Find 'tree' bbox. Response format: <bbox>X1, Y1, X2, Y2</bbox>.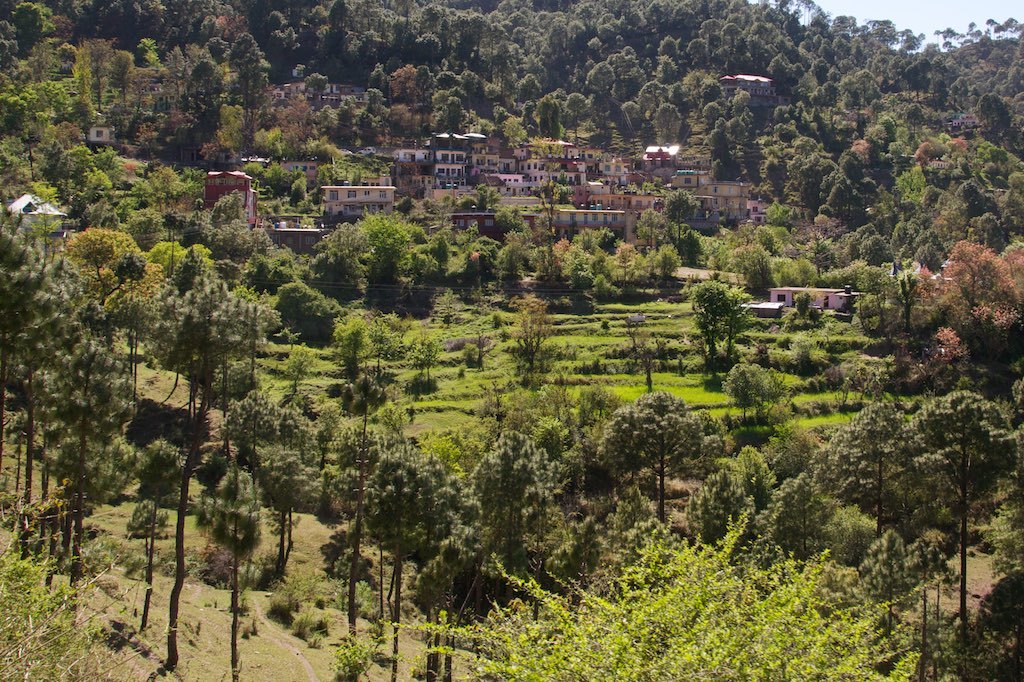
<bbox>769, 426, 817, 478</bbox>.
